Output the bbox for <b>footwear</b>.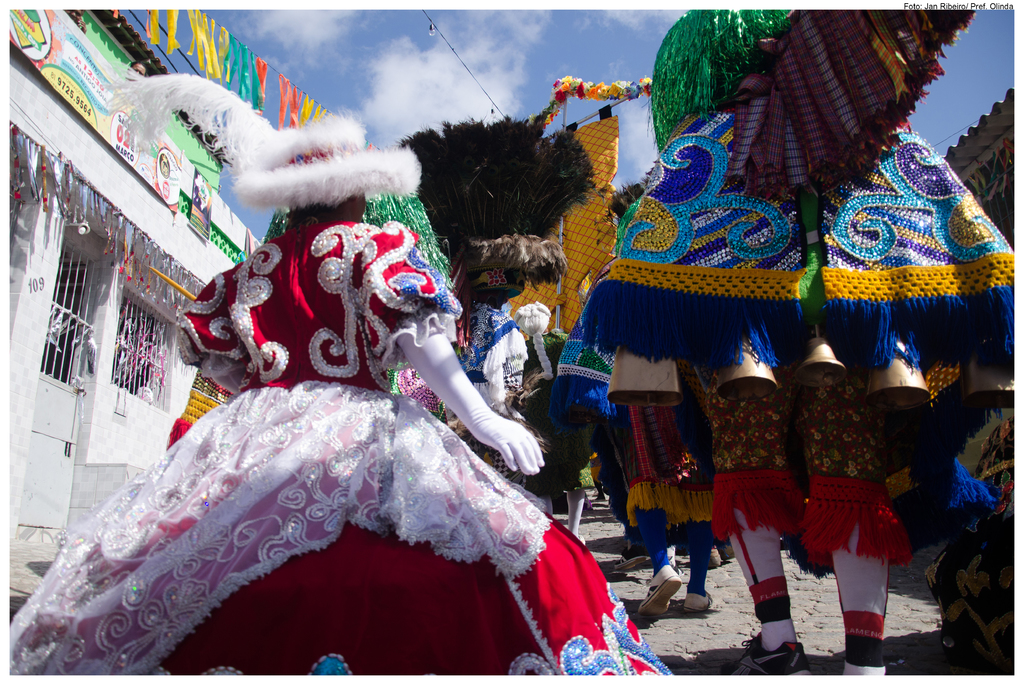
left=745, top=570, right=809, bottom=675.
